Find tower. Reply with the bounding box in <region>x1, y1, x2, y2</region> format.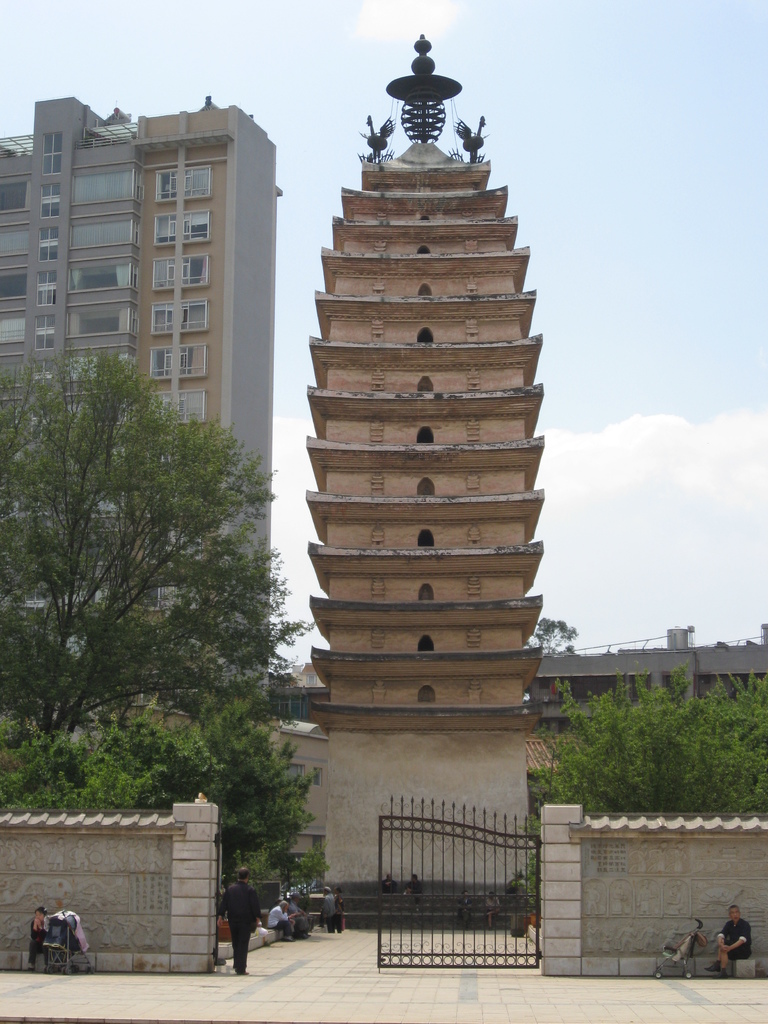
<region>0, 92, 282, 738</region>.
